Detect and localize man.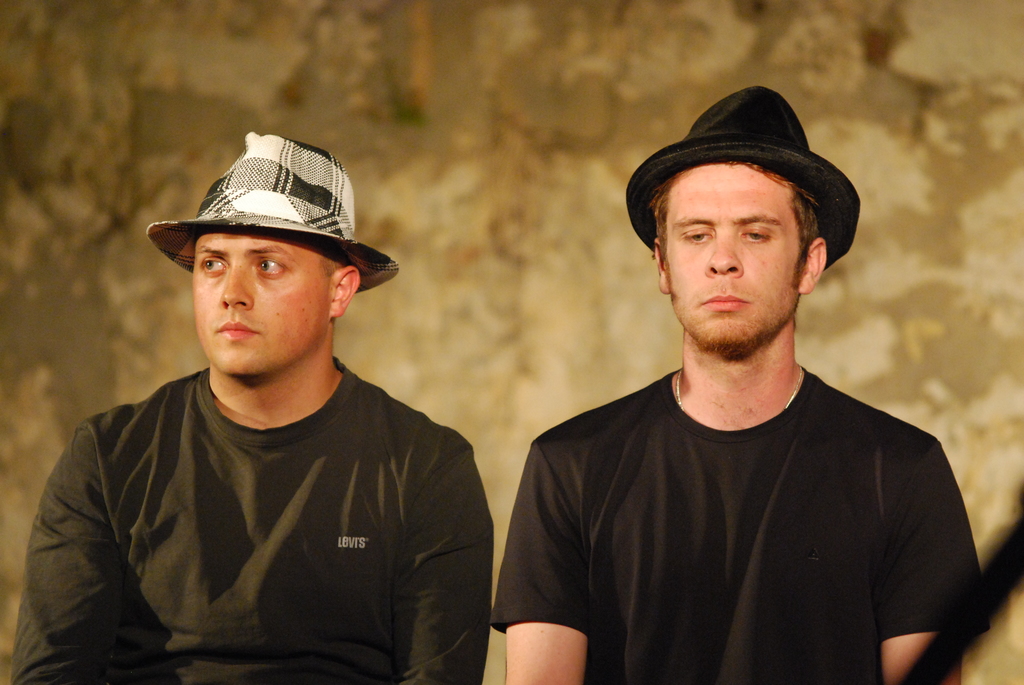
Localized at 10/132/496/684.
